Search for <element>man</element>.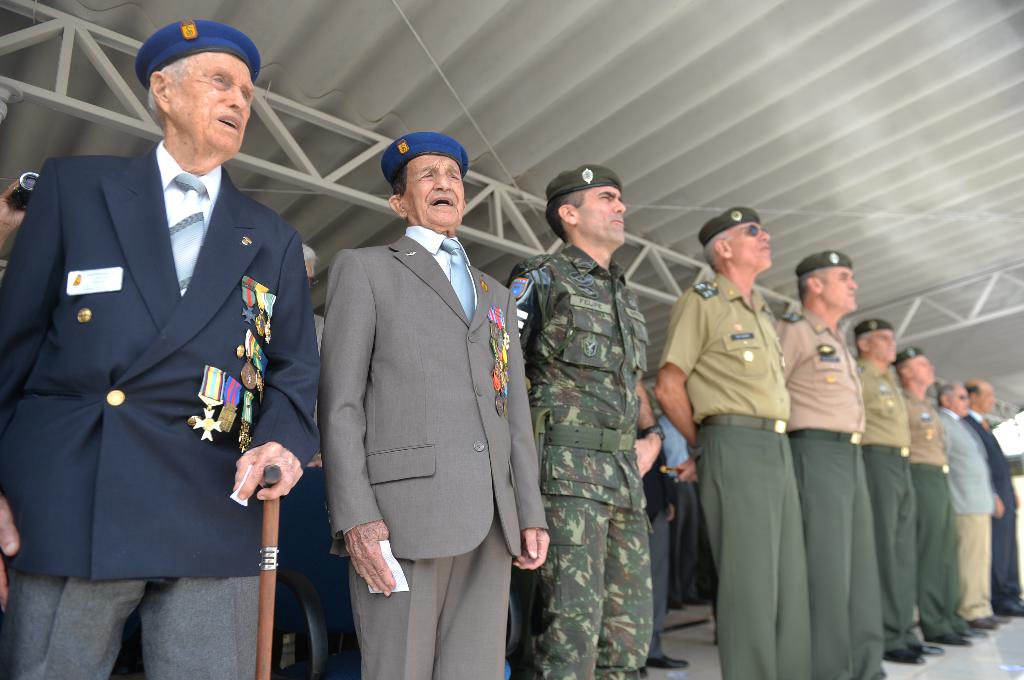
Found at x1=507, y1=163, x2=660, y2=677.
